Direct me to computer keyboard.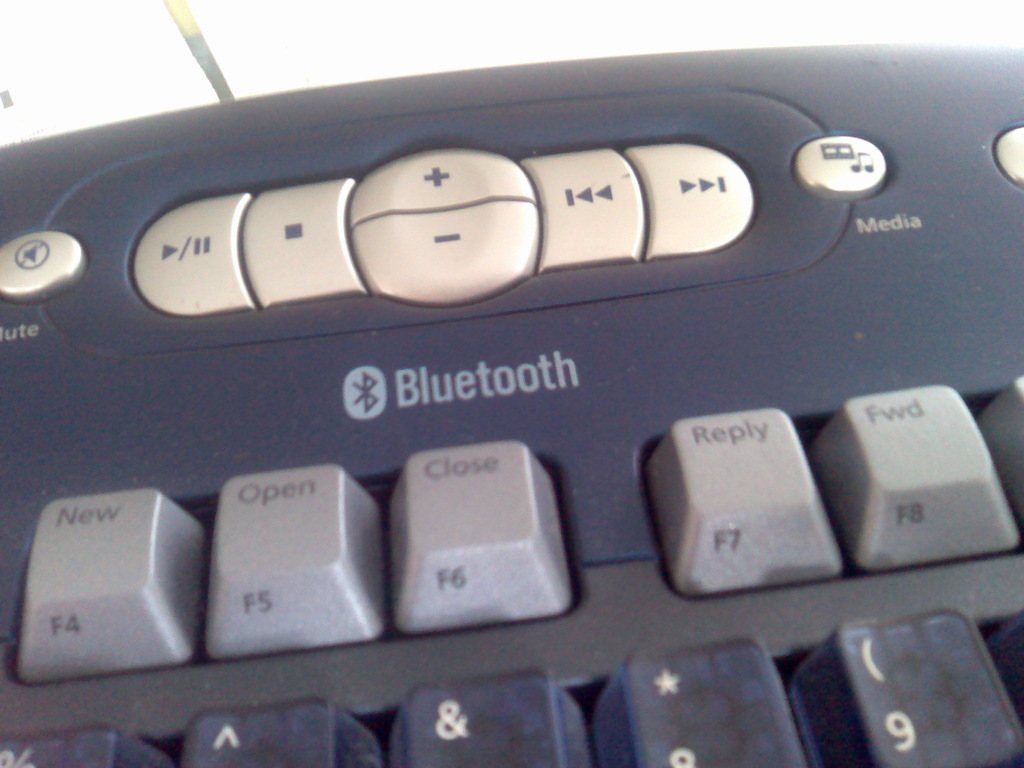
Direction: [0, 49, 1023, 767].
